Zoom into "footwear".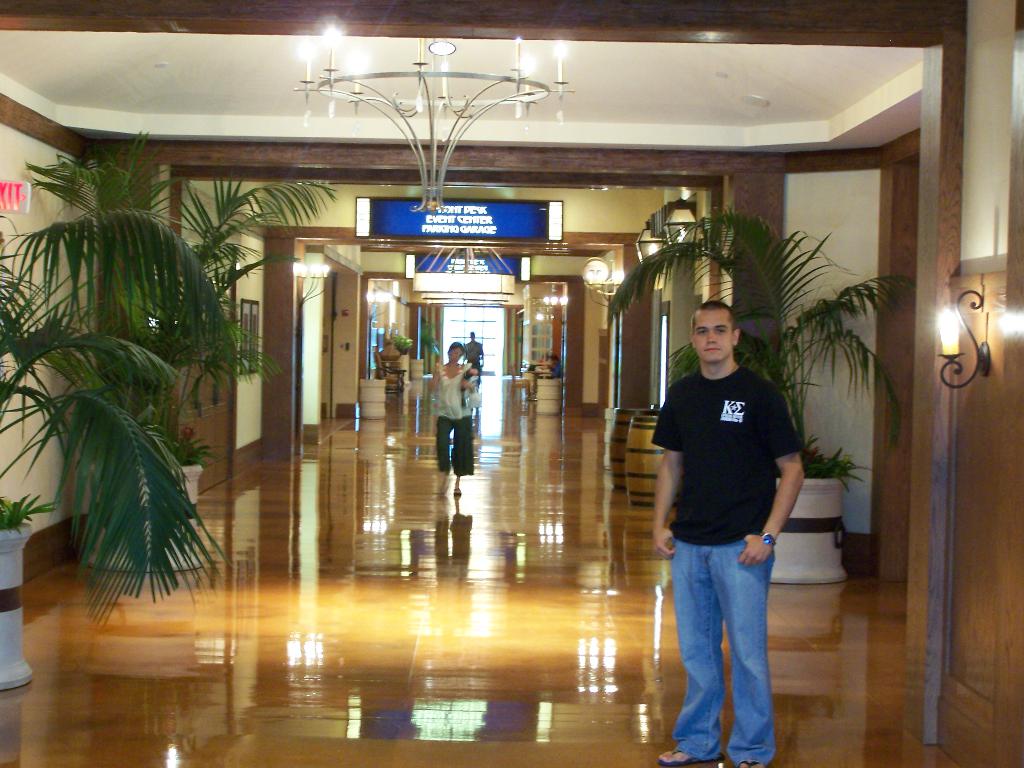
Zoom target: bbox(662, 746, 717, 766).
